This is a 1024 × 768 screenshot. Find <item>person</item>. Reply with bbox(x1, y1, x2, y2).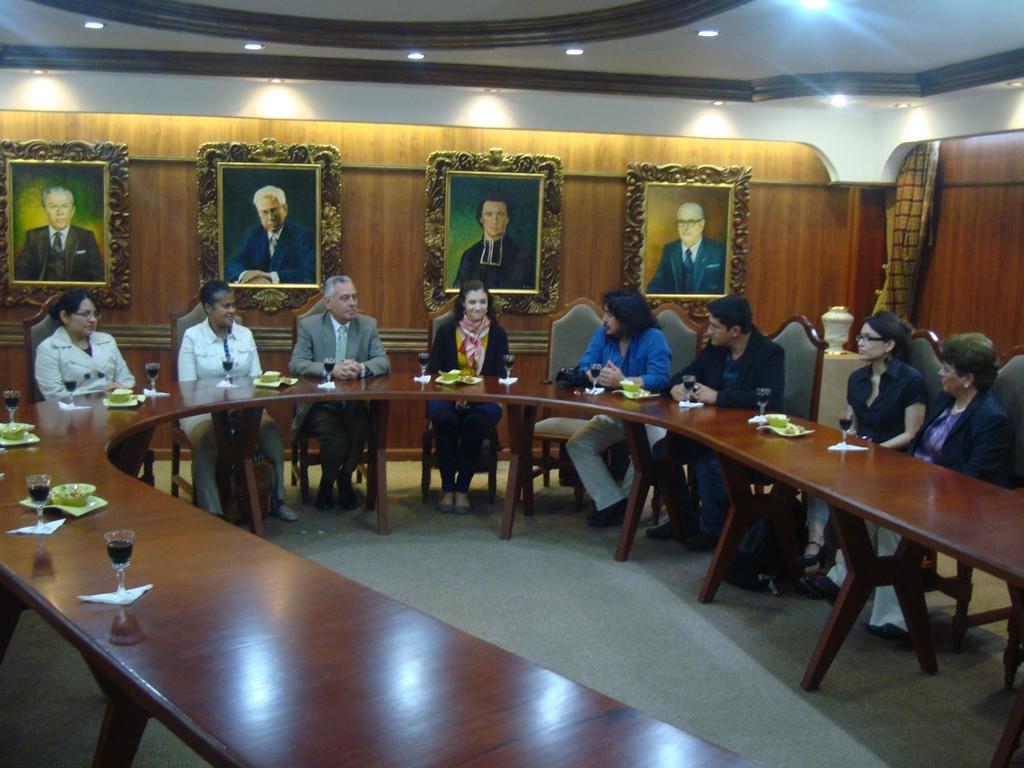
bbox(460, 196, 532, 285).
